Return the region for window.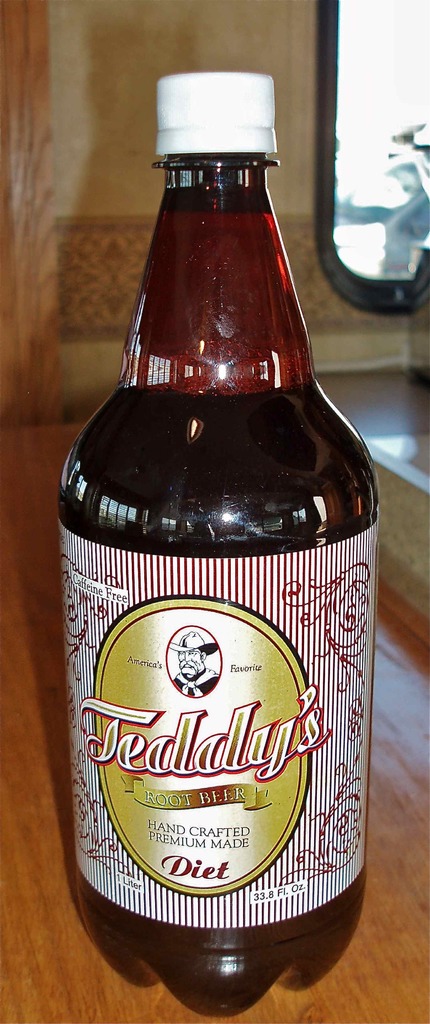
[317,0,429,316].
